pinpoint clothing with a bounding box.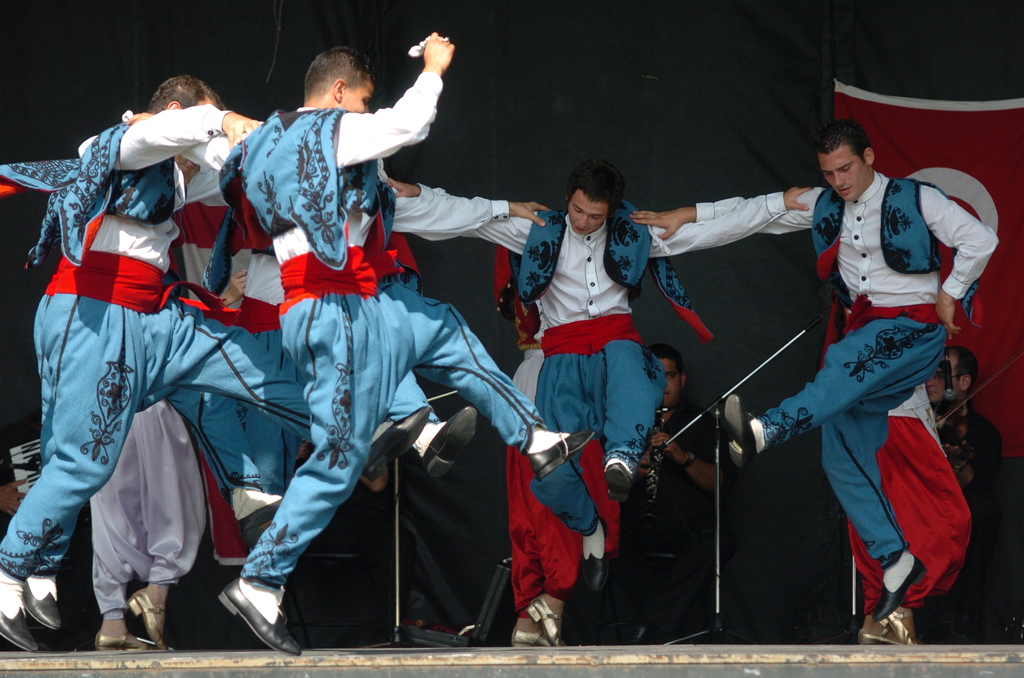
region(609, 402, 716, 577).
